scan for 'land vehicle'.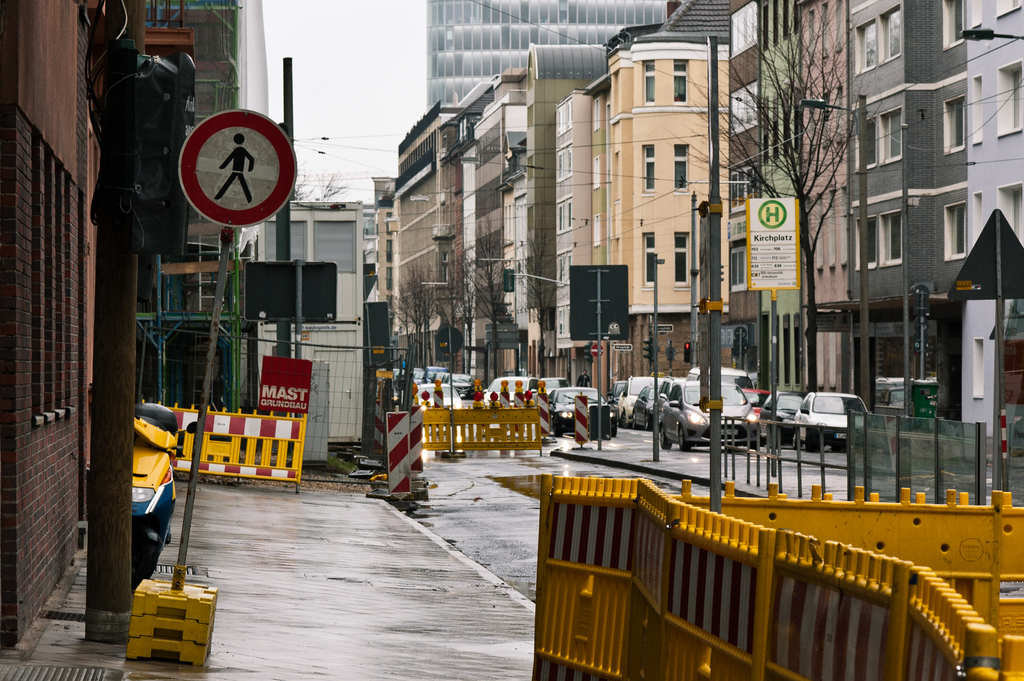
Scan result: 440:370:449:382.
